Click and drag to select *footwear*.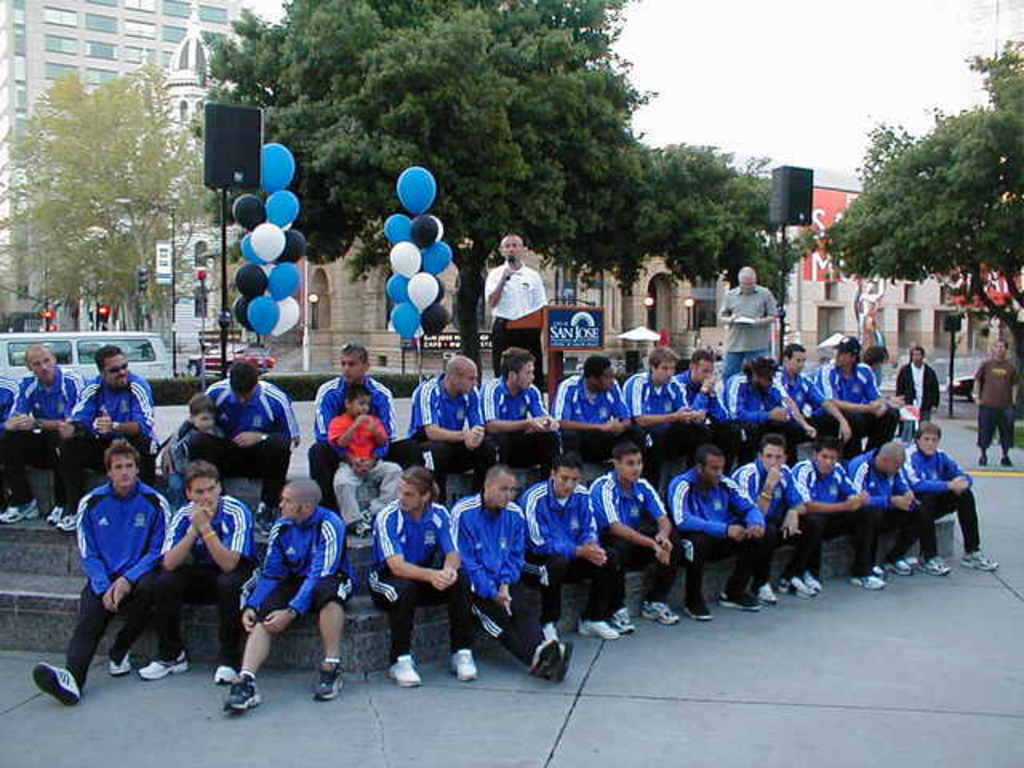
Selection: select_region(611, 605, 634, 635).
